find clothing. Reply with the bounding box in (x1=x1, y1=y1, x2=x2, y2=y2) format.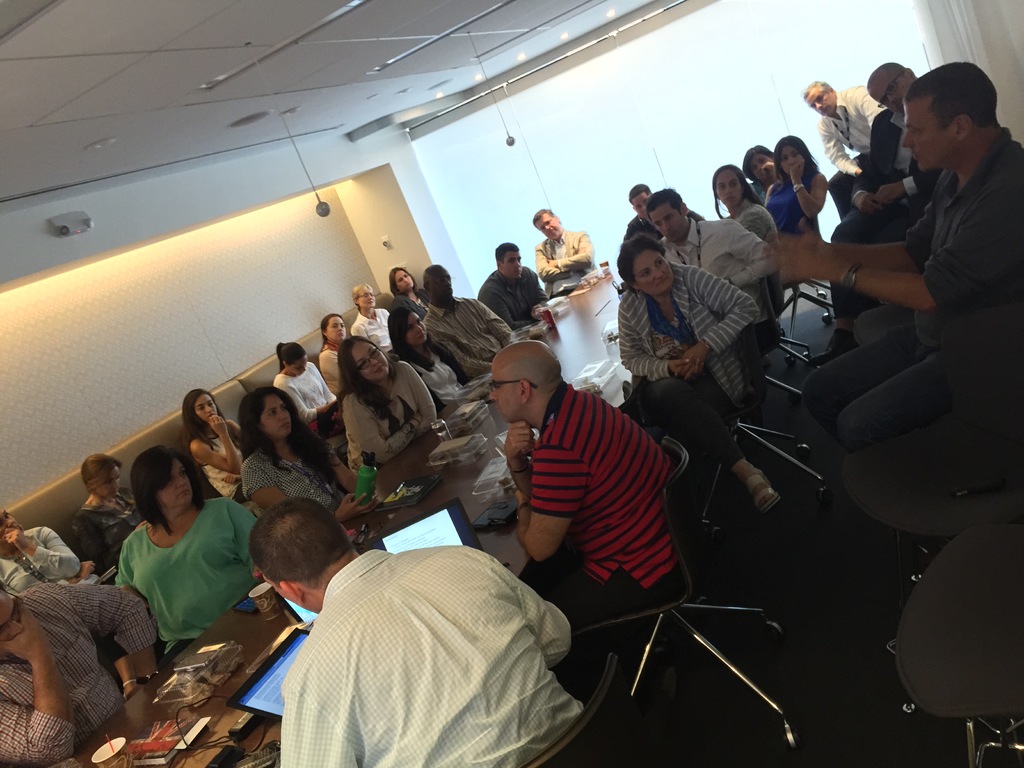
(x1=0, y1=525, x2=79, y2=593).
